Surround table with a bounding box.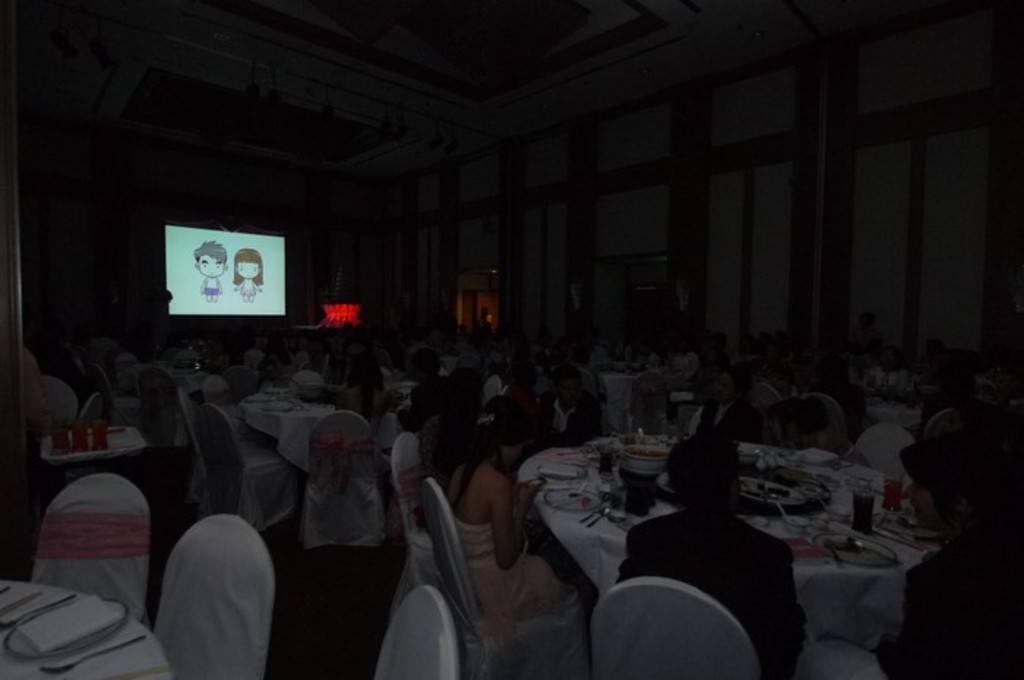
<box>862,399,926,426</box>.
